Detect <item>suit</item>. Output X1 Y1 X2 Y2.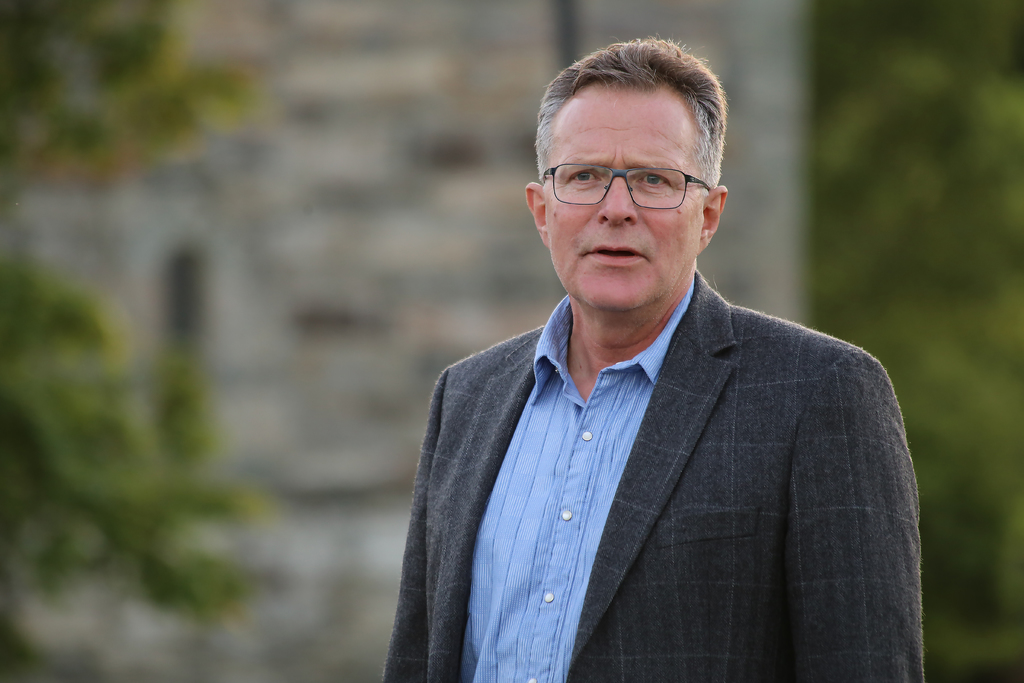
400 151 941 682.
